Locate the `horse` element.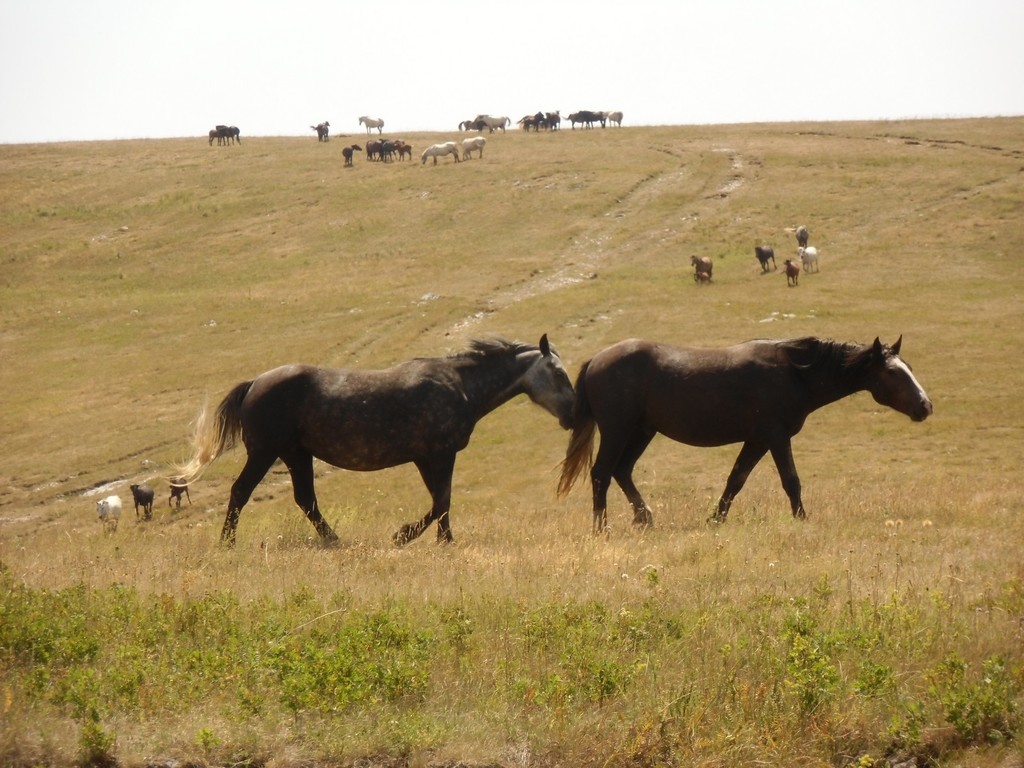
Element bbox: bbox(131, 483, 157, 523).
